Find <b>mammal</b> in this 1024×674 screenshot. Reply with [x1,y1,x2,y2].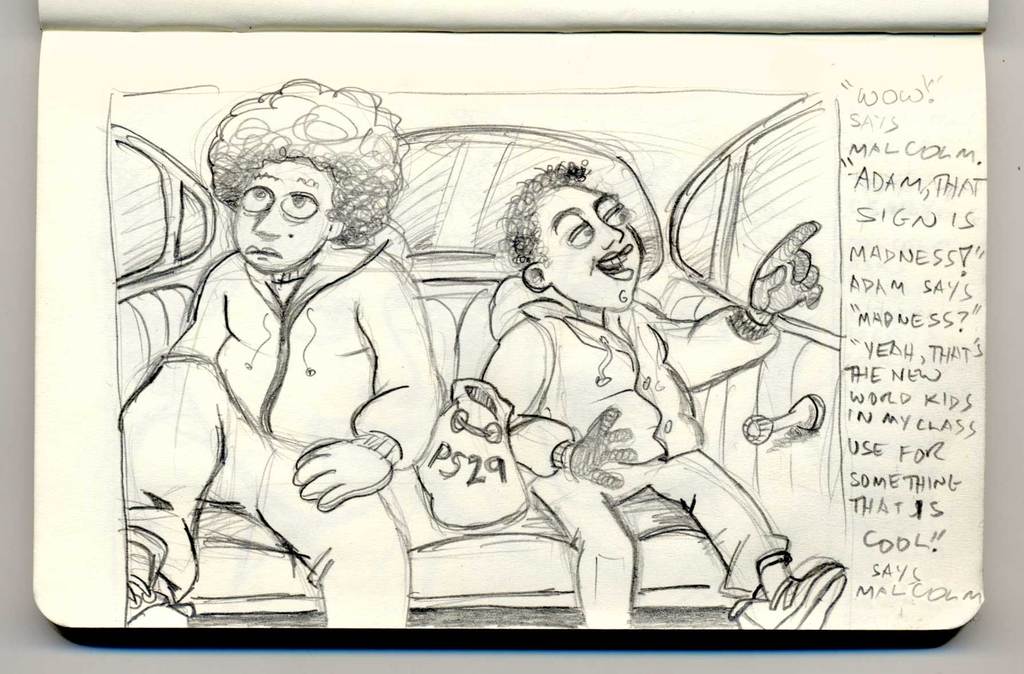
[106,79,433,643].
